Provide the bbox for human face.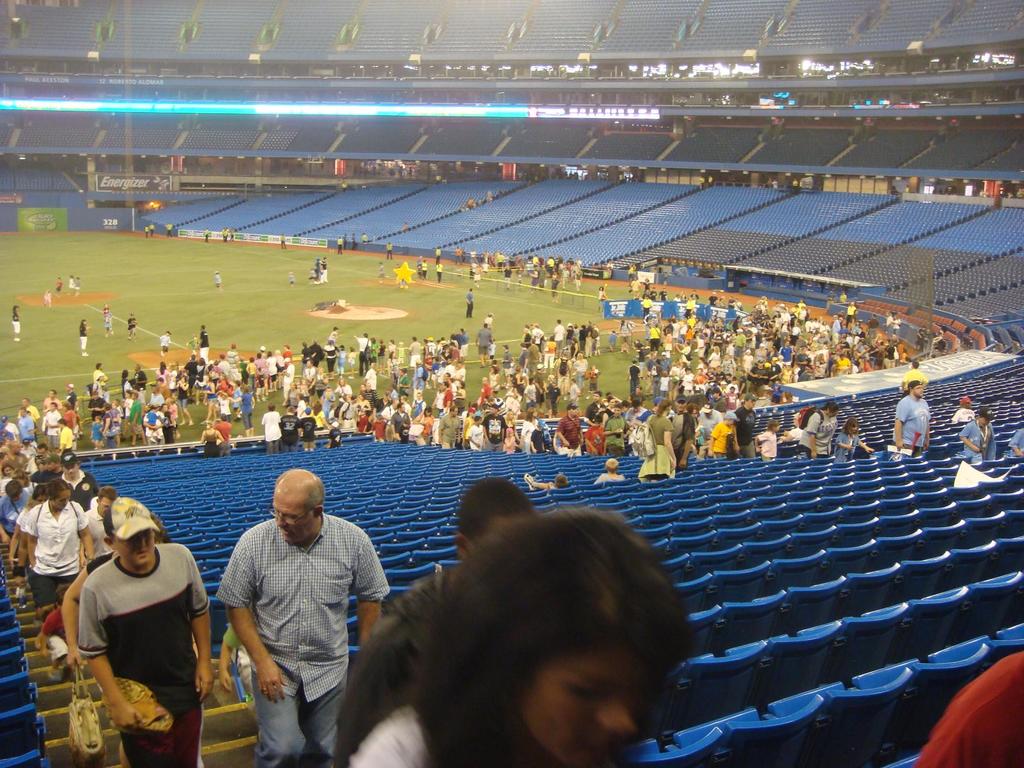
(611,401,614,404).
